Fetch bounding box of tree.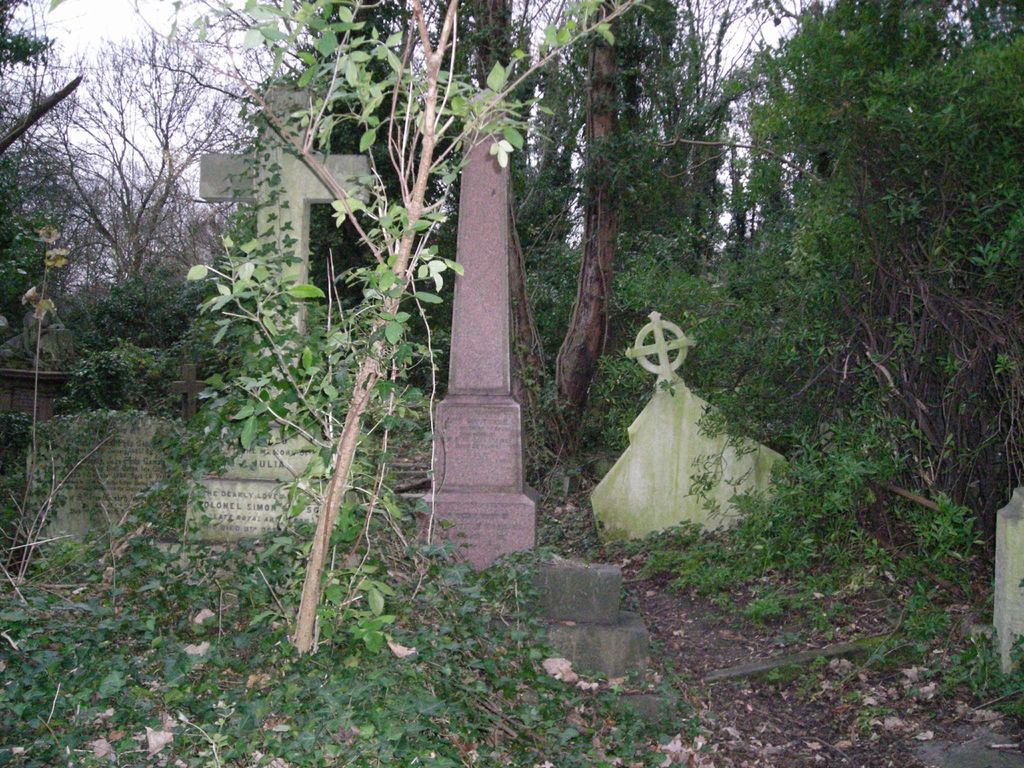
Bbox: [left=534, top=0, right=689, bottom=470].
